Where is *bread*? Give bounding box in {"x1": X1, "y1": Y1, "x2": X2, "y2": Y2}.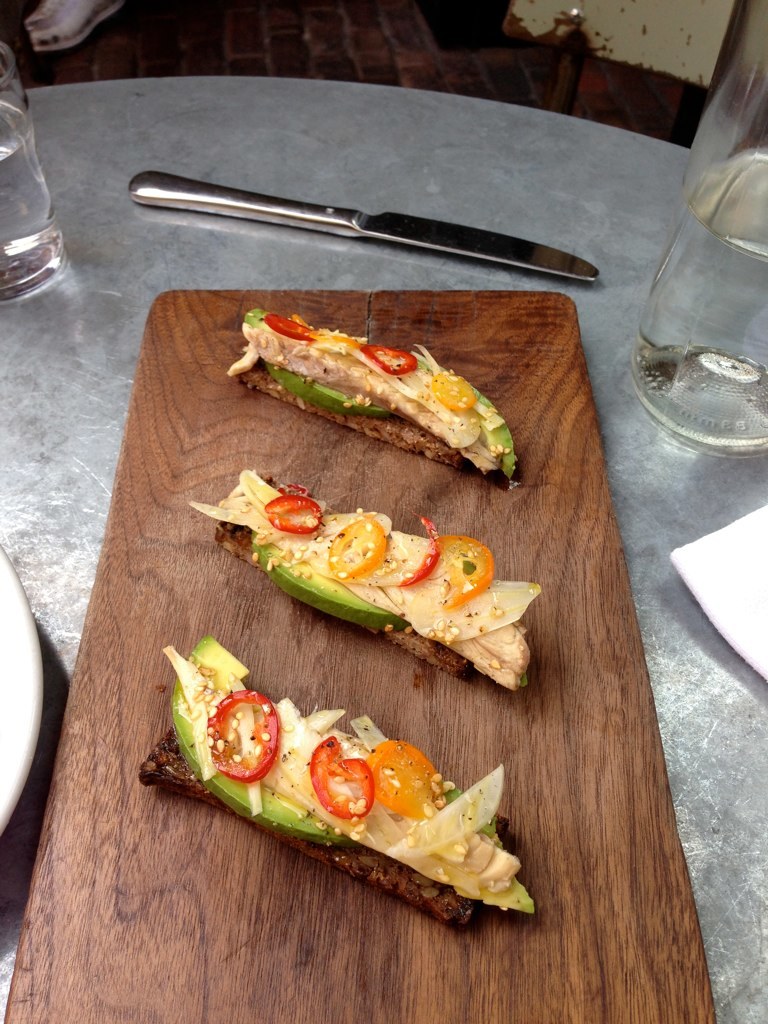
{"x1": 246, "y1": 361, "x2": 472, "y2": 466}.
